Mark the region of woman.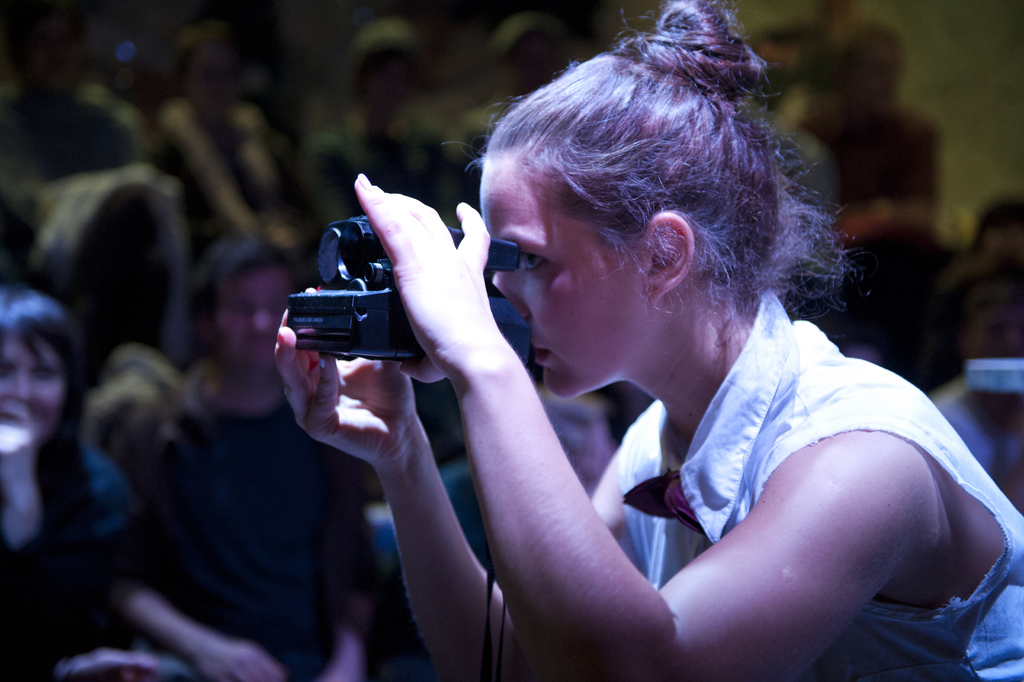
Region: 274, 0, 1023, 681.
